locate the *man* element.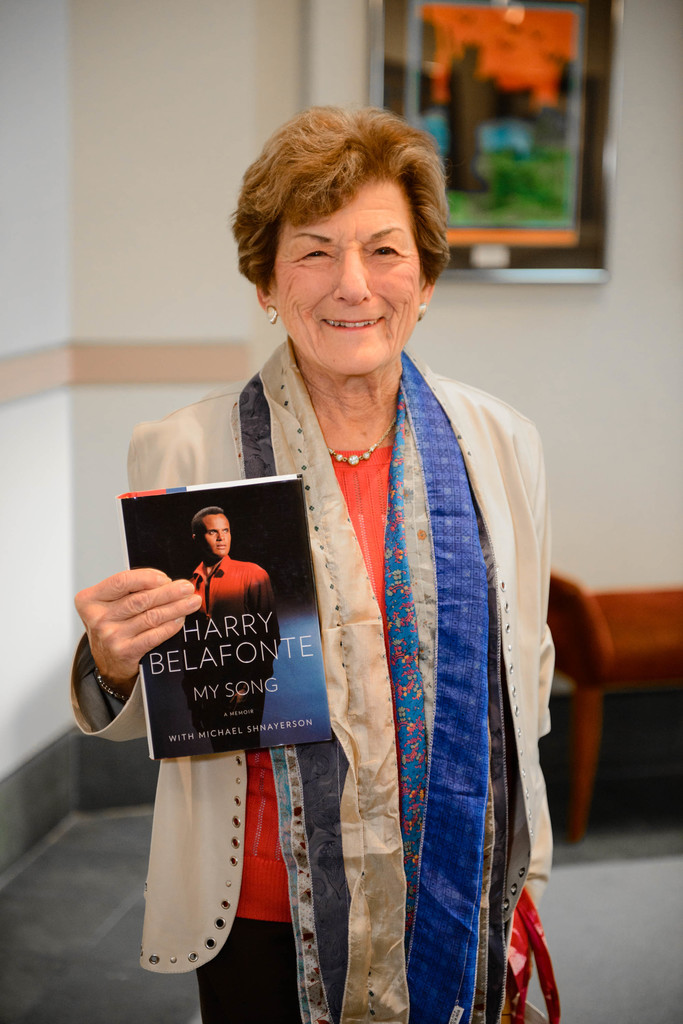
Element bbox: 170/505/278/600.
